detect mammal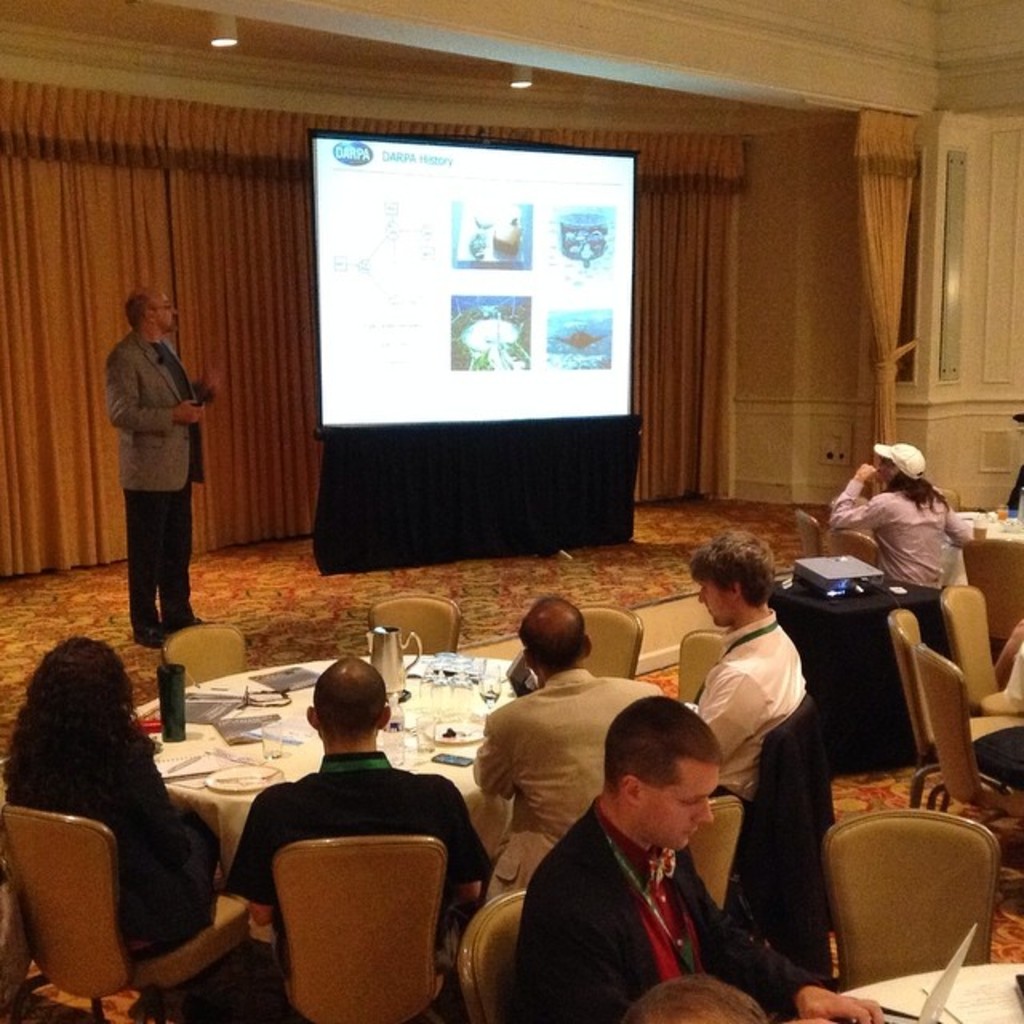
box=[472, 598, 661, 901]
